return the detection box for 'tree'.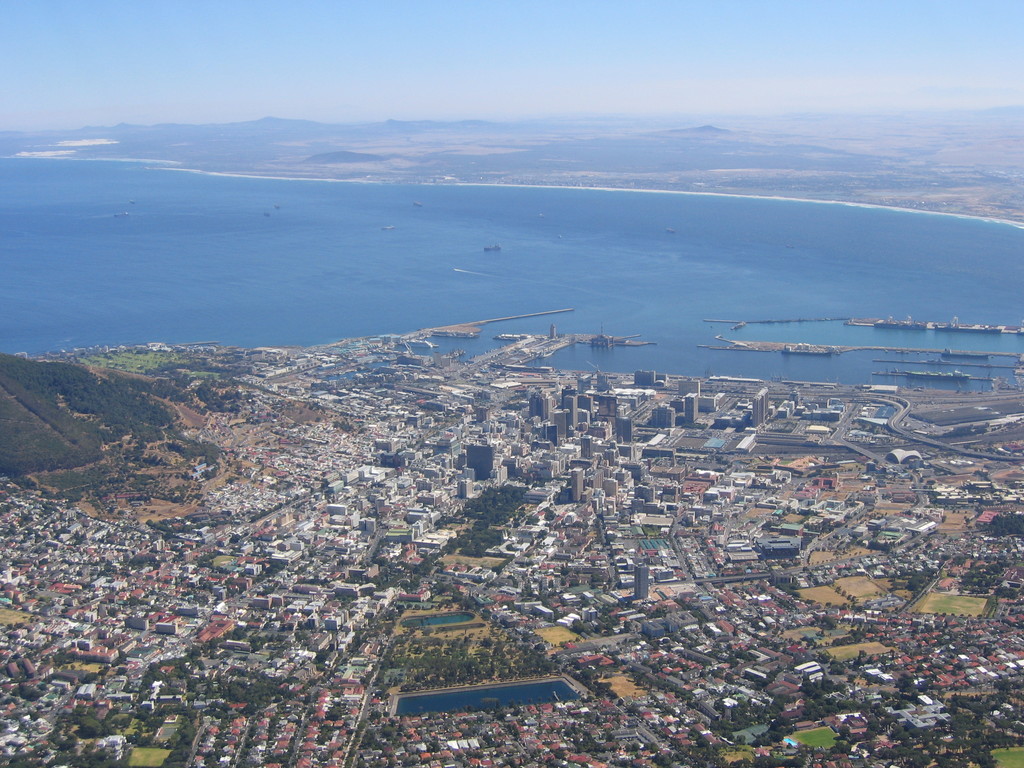
[left=796, top=742, right=814, bottom=756].
